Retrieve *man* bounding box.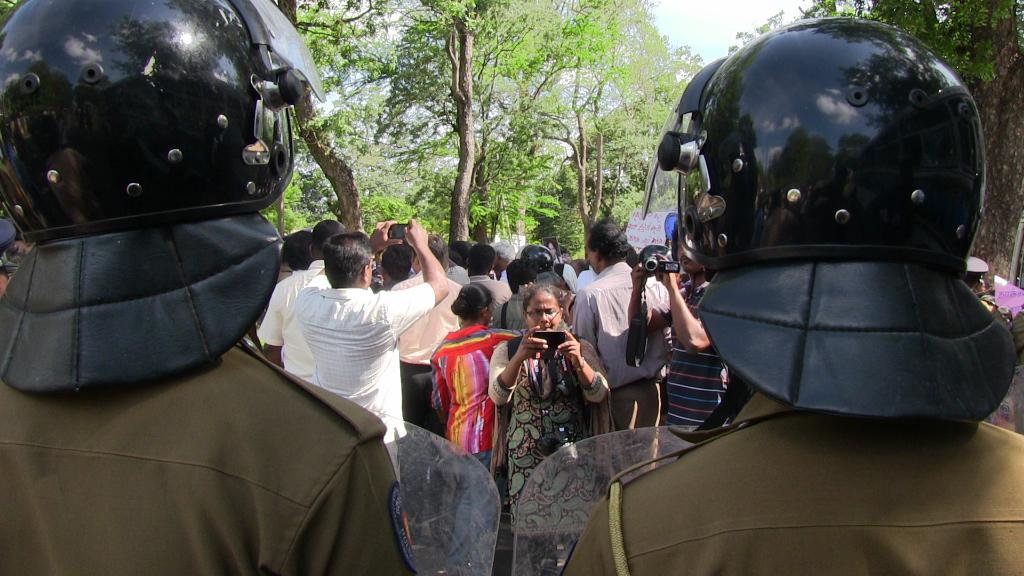
Bounding box: [390,236,460,435].
